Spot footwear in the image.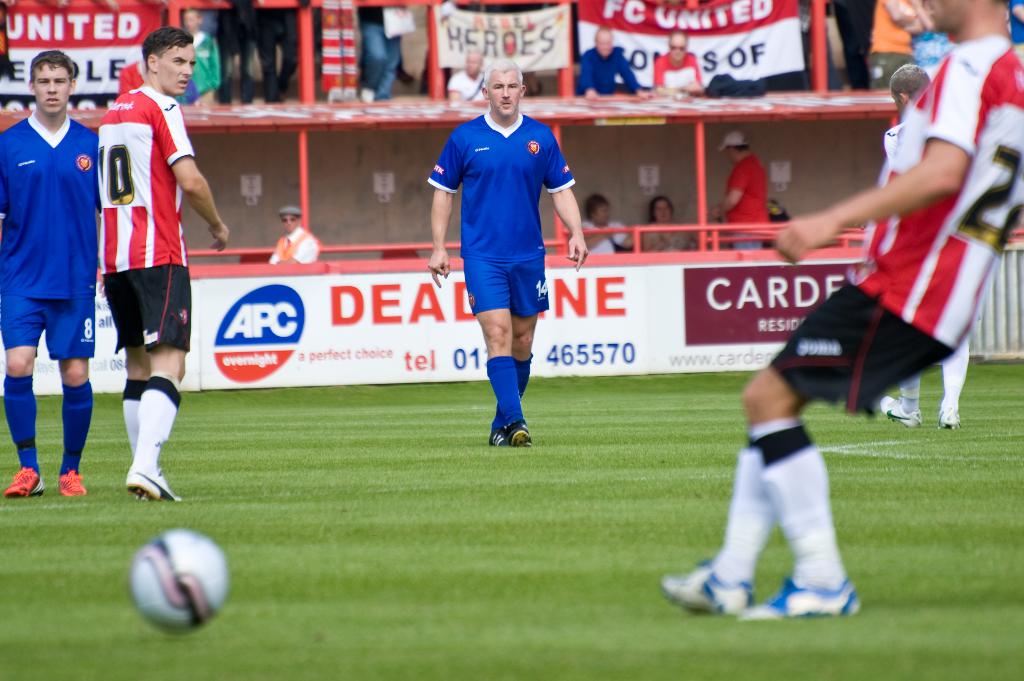
footwear found at x1=881, y1=395, x2=926, y2=425.
